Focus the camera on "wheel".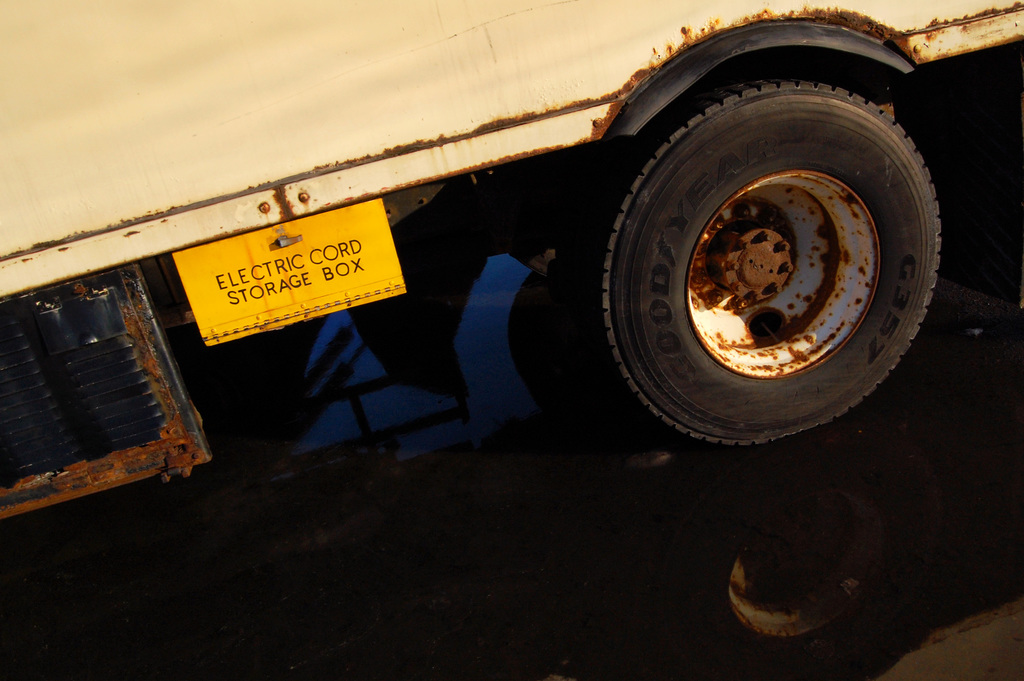
Focus region: crop(573, 86, 936, 447).
